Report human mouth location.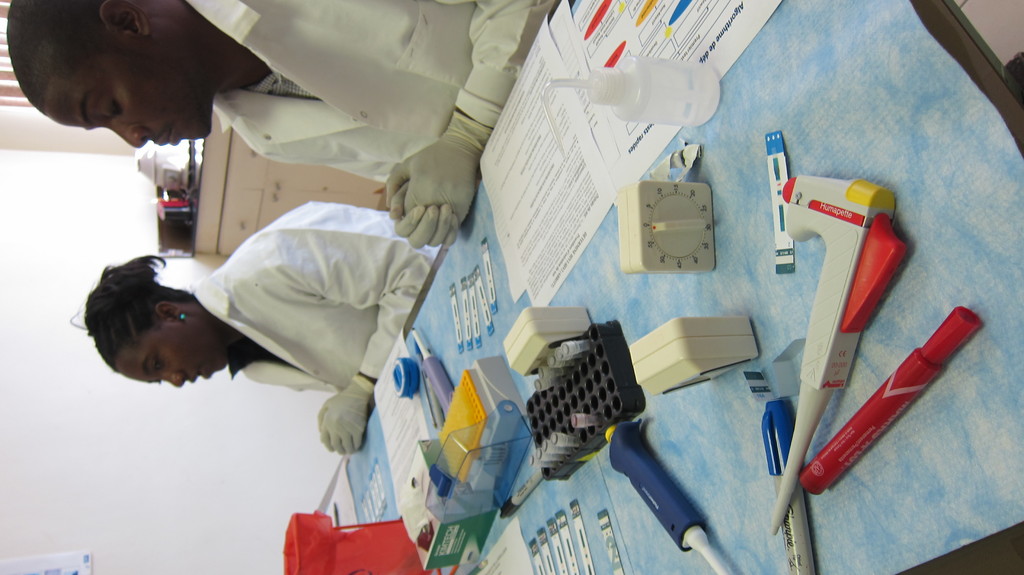
Report: left=156, top=127, right=178, bottom=146.
